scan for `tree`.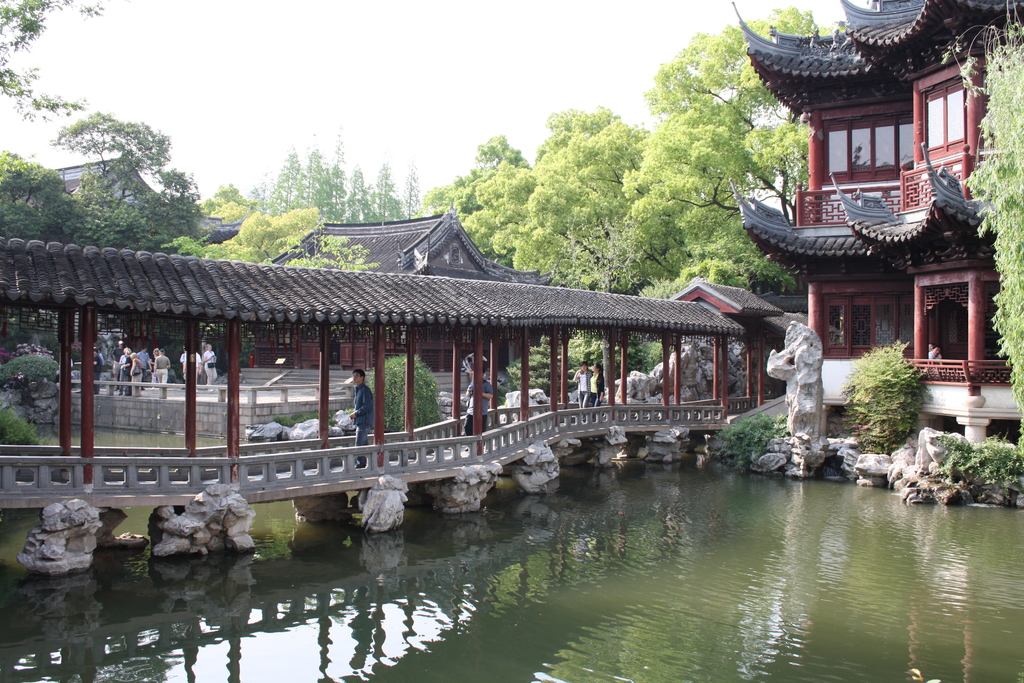
Scan result: region(442, 167, 530, 241).
